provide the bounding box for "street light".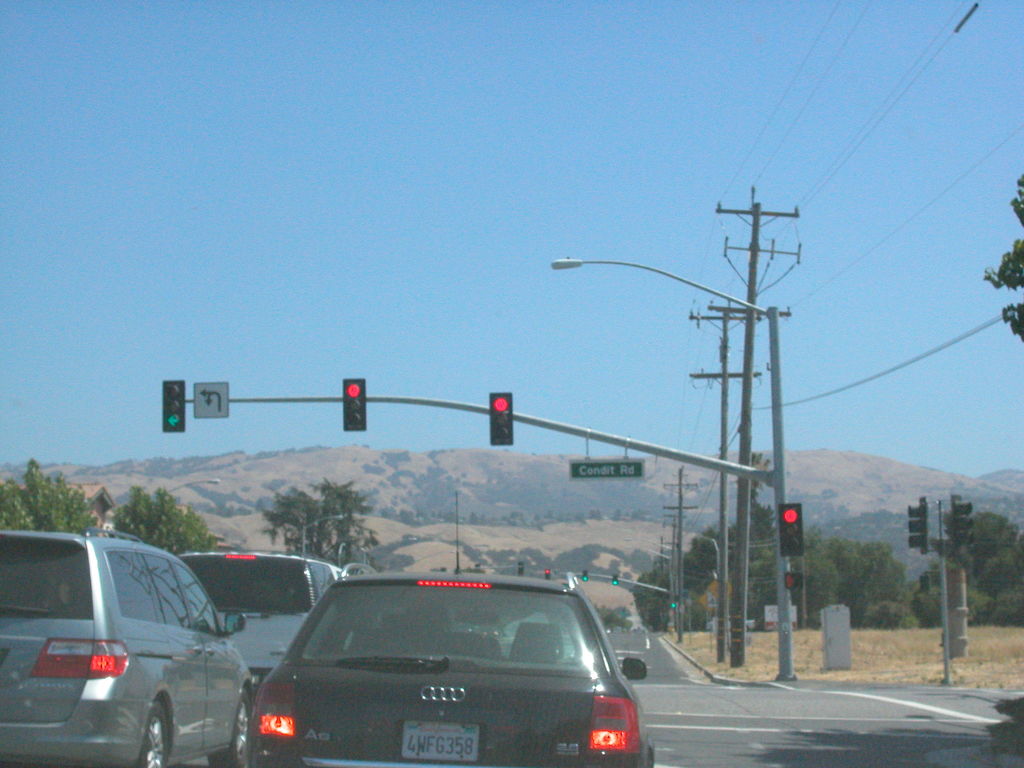
[left=627, top=540, right=680, bottom=647].
